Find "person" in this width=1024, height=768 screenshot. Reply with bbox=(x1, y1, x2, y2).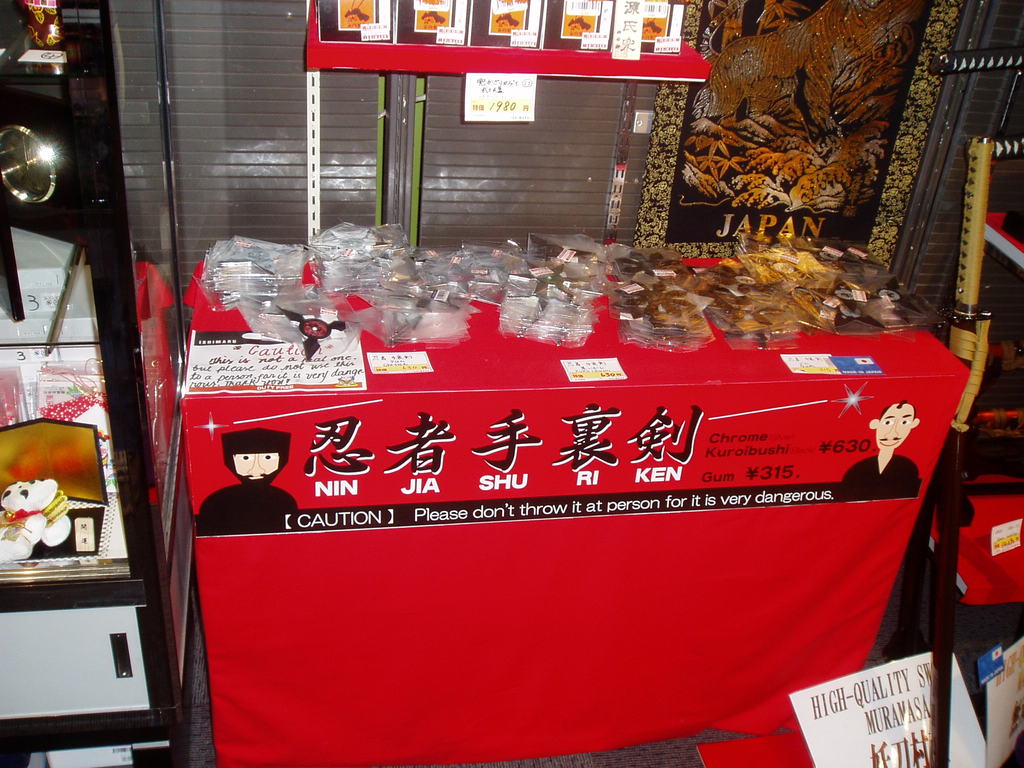
bbox=(196, 426, 293, 534).
